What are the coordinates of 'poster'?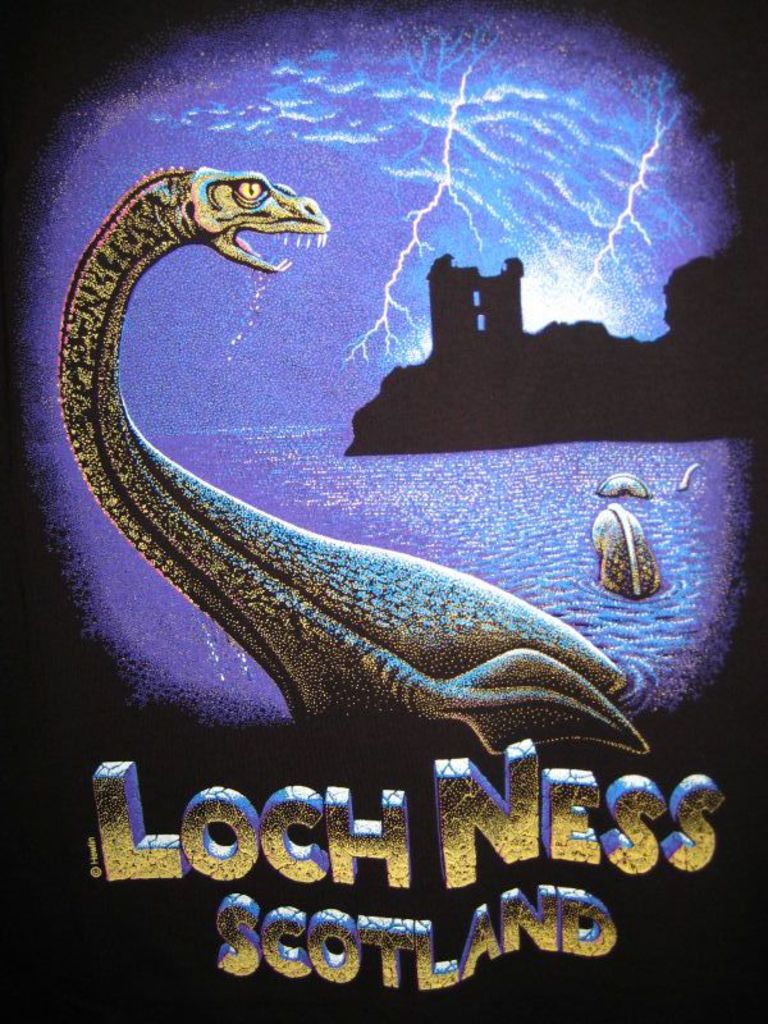
region(0, 0, 767, 1023).
